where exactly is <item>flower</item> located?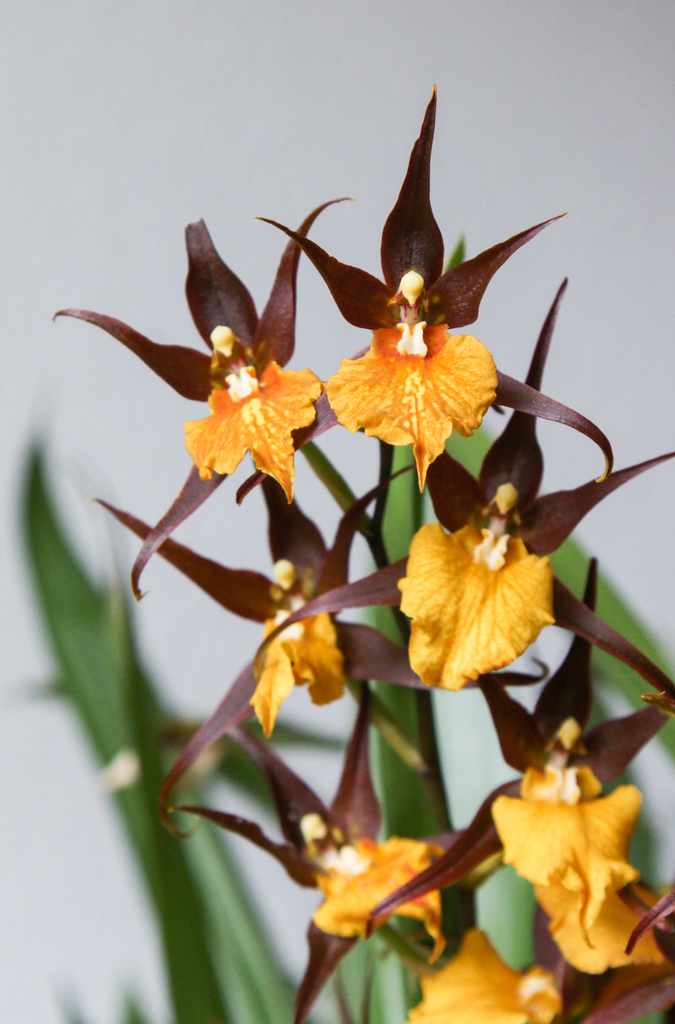
Its bounding box is x1=393, y1=497, x2=554, y2=693.
